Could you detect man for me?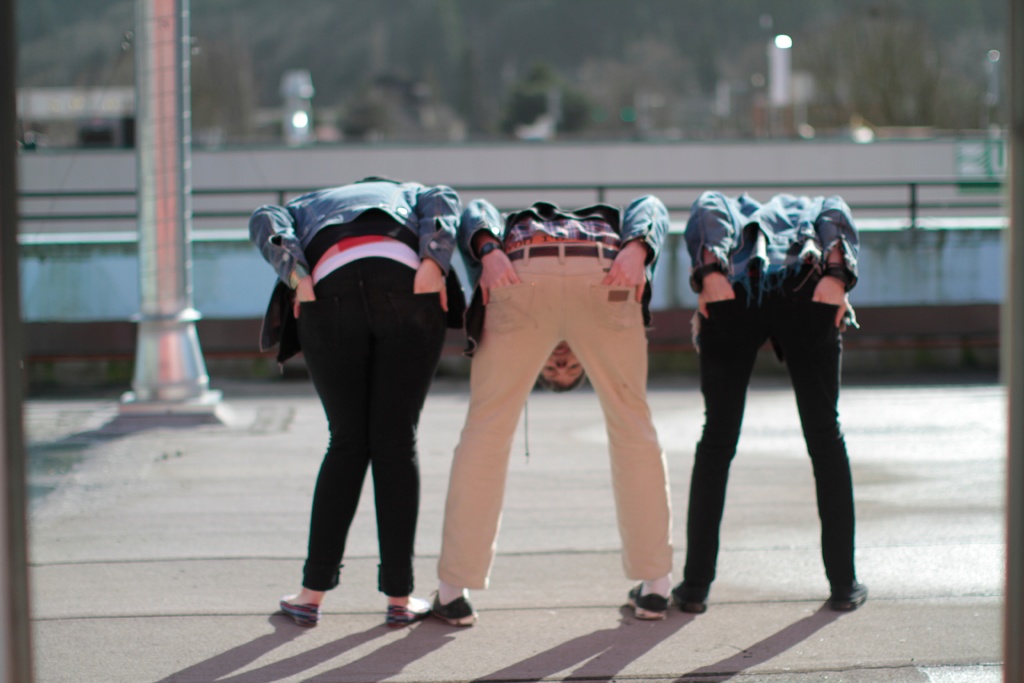
Detection result: (left=422, top=127, right=692, bottom=607).
